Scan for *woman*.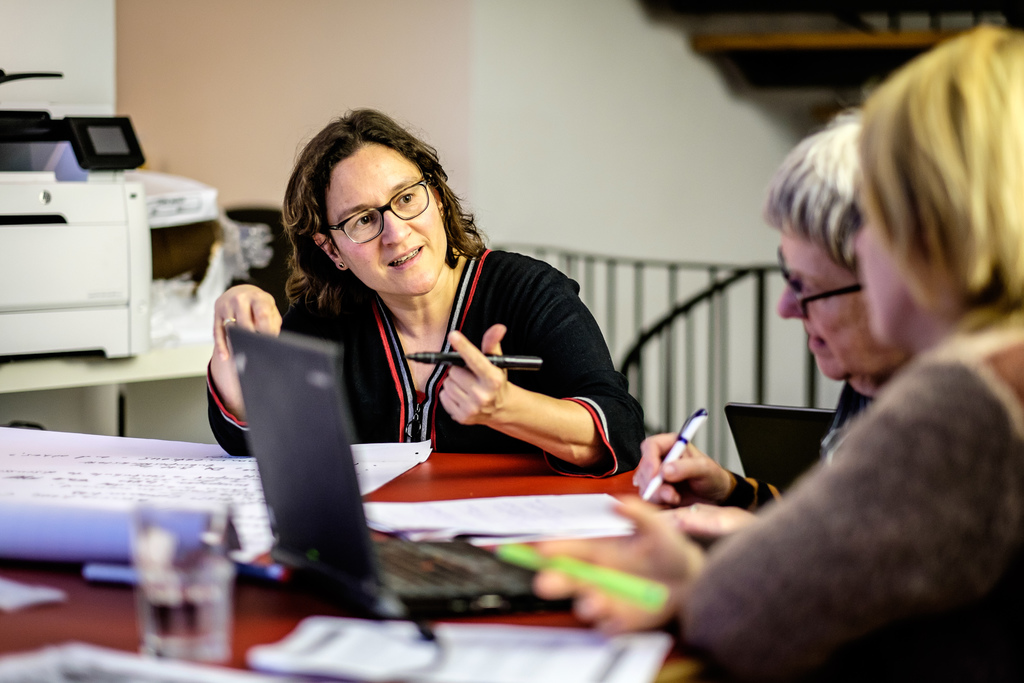
Scan result: bbox=(246, 110, 620, 514).
